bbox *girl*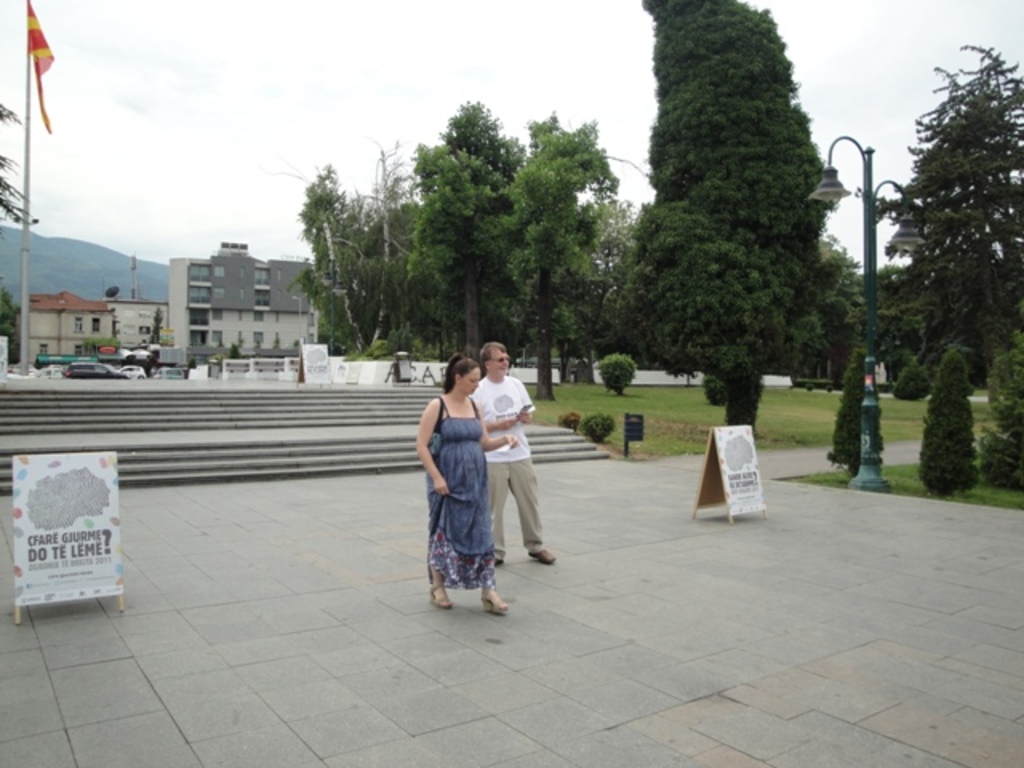
<region>416, 355, 520, 618</region>
